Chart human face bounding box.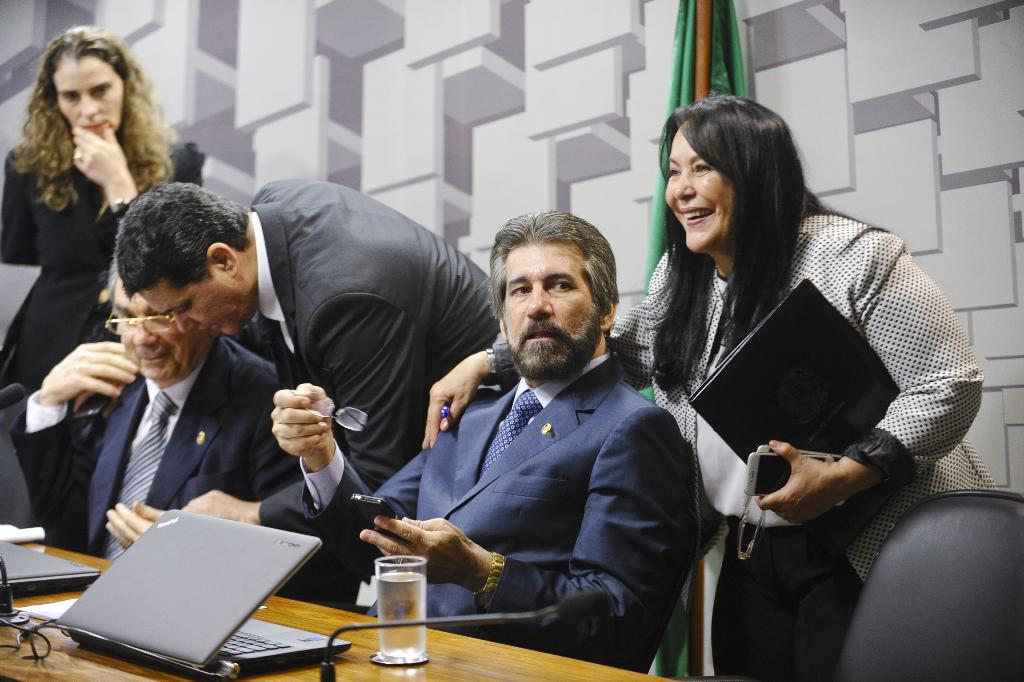
Charted: [x1=665, y1=135, x2=734, y2=254].
